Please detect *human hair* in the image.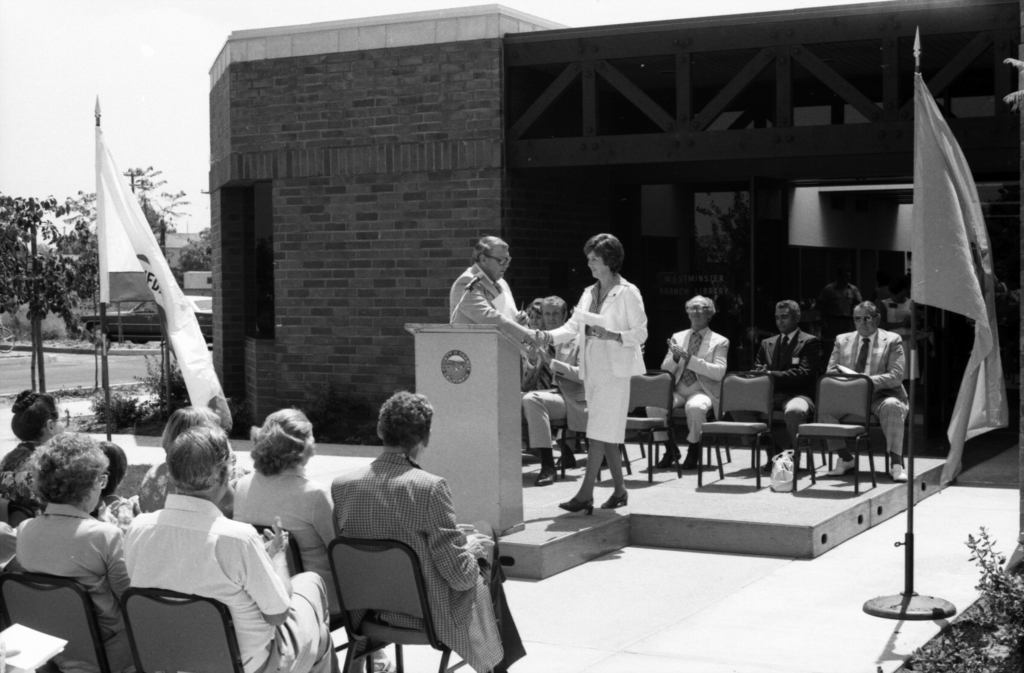
(left=20, top=428, right=106, bottom=505).
